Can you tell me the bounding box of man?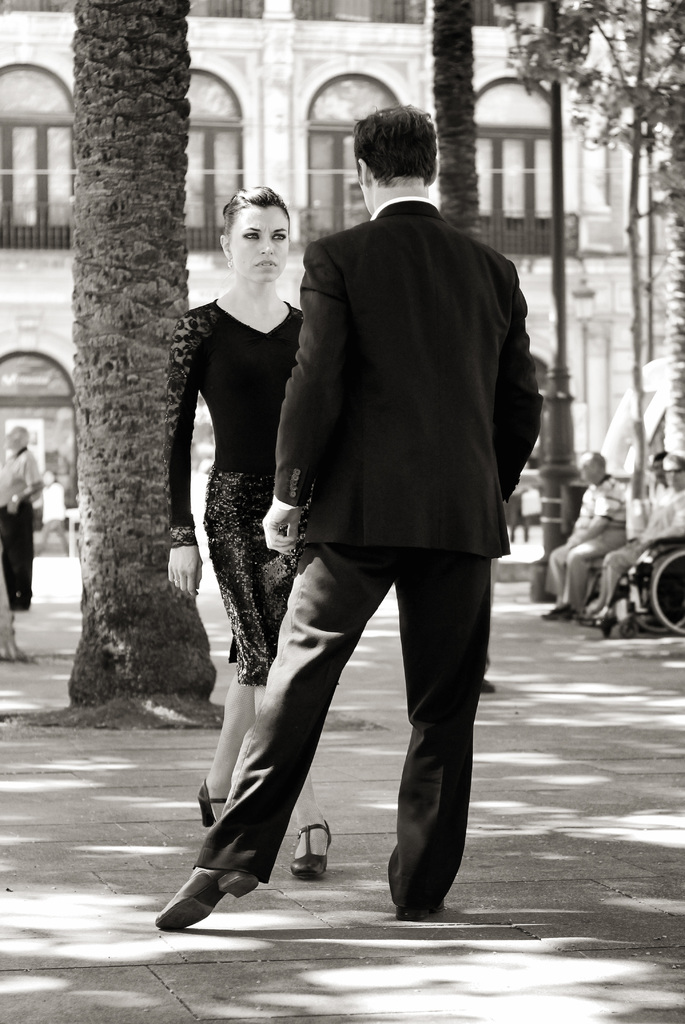
l=584, t=456, r=684, b=628.
